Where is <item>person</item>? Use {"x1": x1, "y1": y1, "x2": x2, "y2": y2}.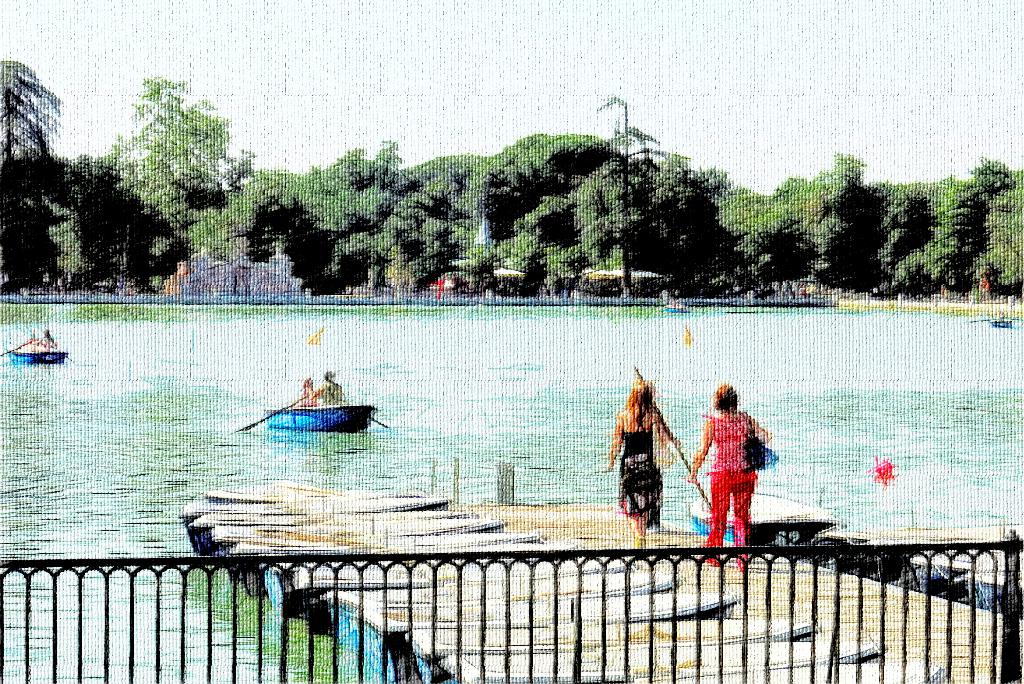
{"x1": 602, "y1": 375, "x2": 675, "y2": 560}.
